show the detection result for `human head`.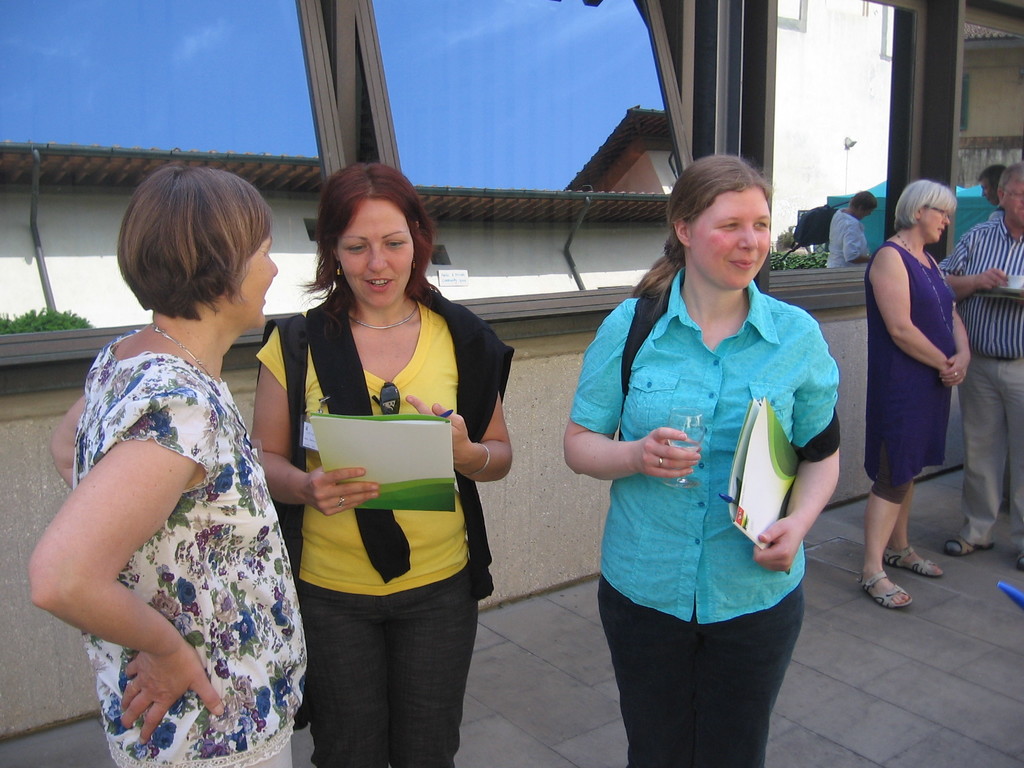
{"x1": 895, "y1": 183, "x2": 956, "y2": 244}.
